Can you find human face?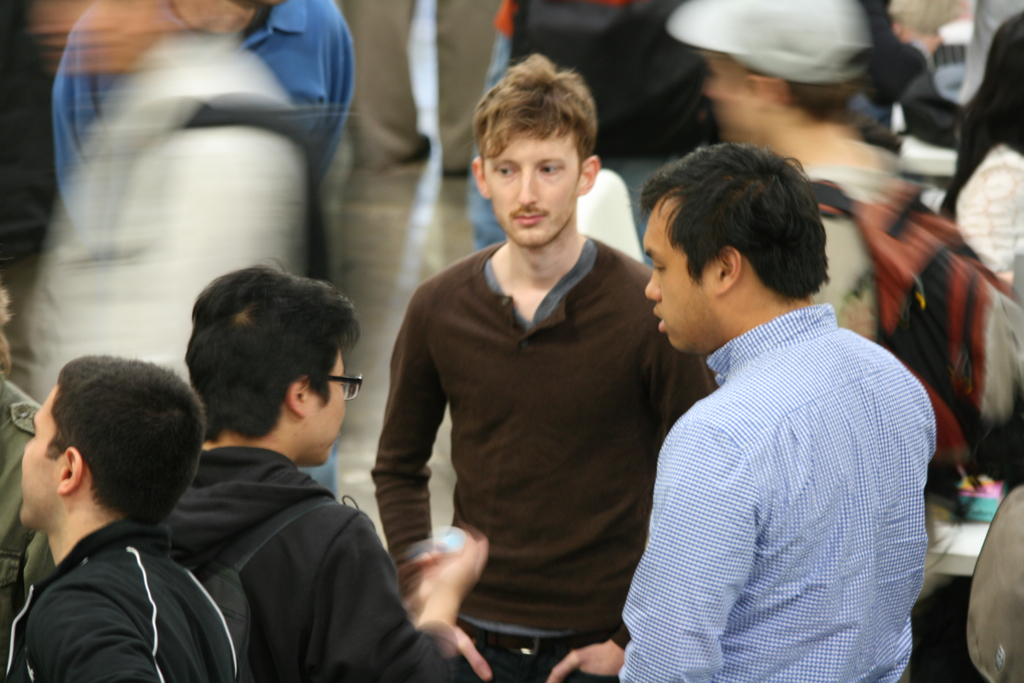
Yes, bounding box: rect(643, 200, 704, 359).
